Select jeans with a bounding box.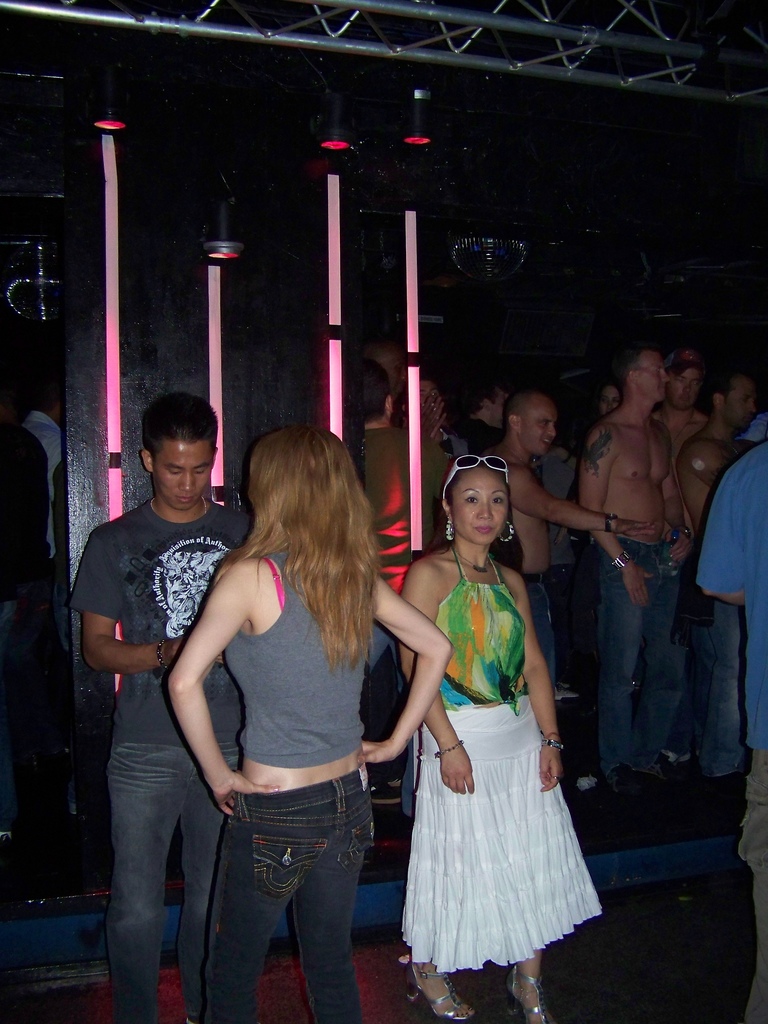
588 538 685 772.
